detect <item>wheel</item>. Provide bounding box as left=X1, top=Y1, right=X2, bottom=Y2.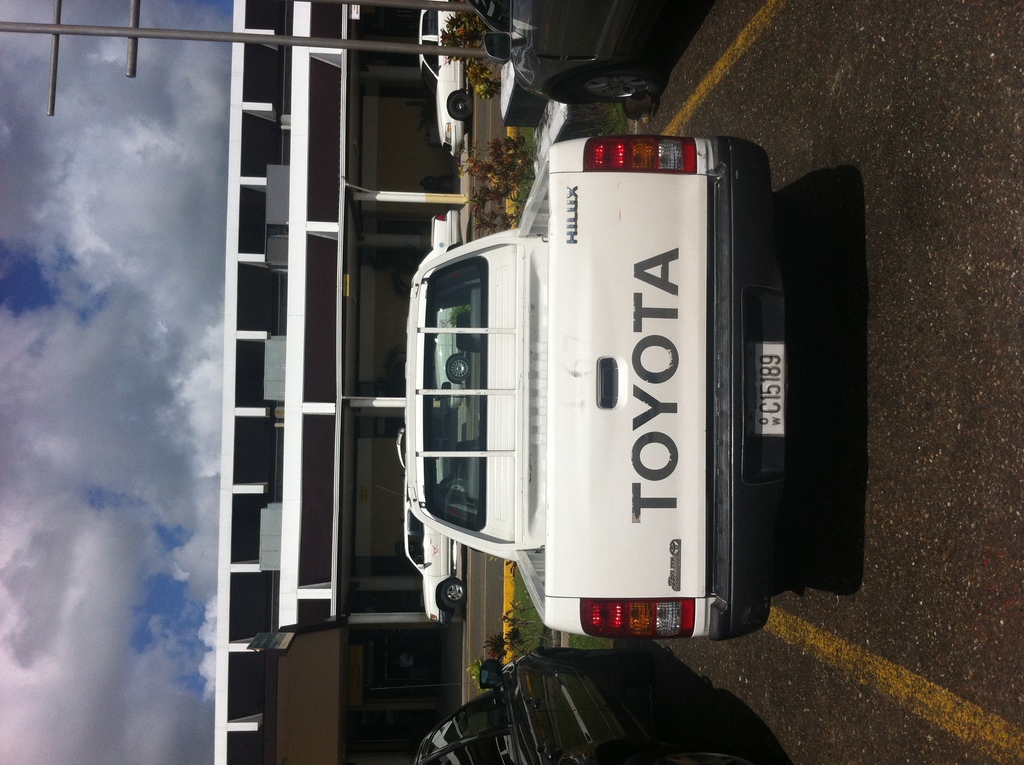
left=548, top=651, right=654, bottom=688.
